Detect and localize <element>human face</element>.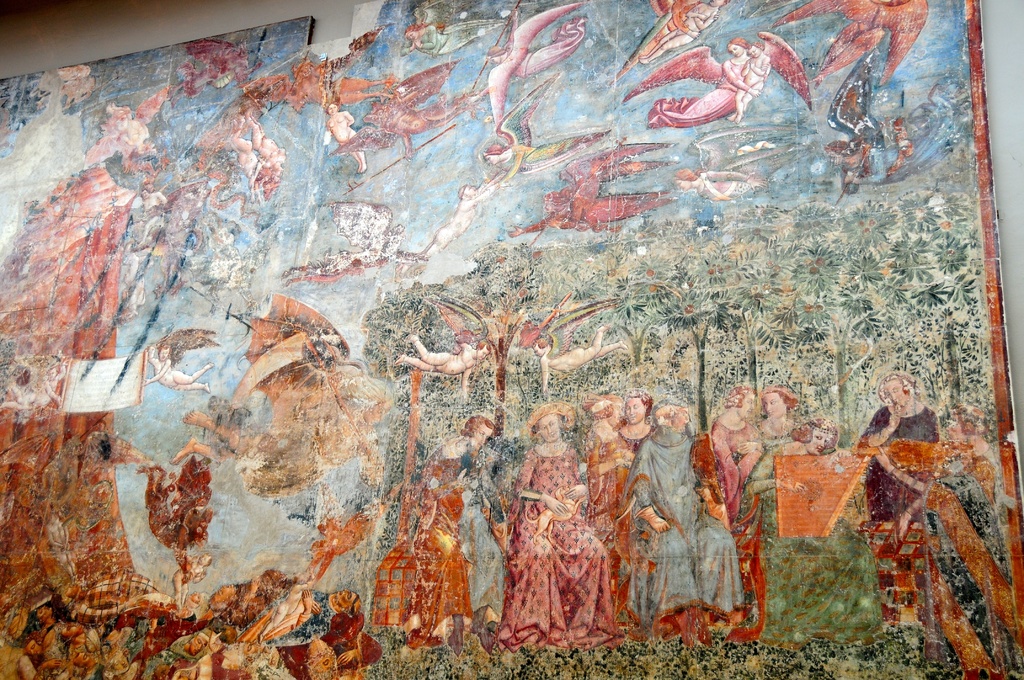
Localized at (x1=739, y1=396, x2=750, y2=411).
